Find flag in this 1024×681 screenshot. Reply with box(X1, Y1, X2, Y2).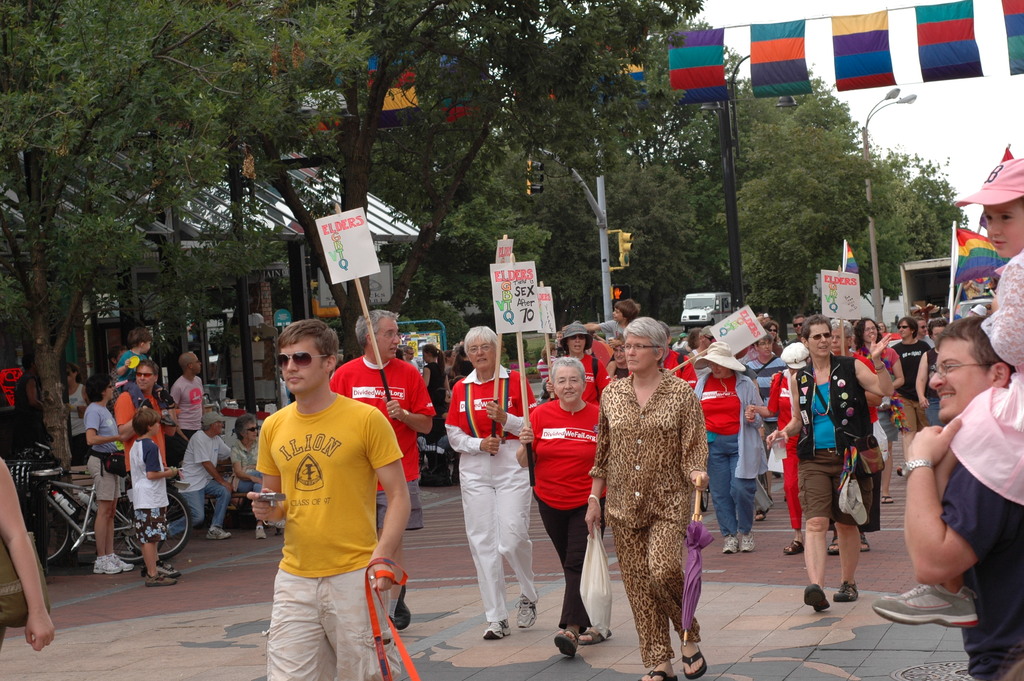
box(913, 0, 984, 83).
